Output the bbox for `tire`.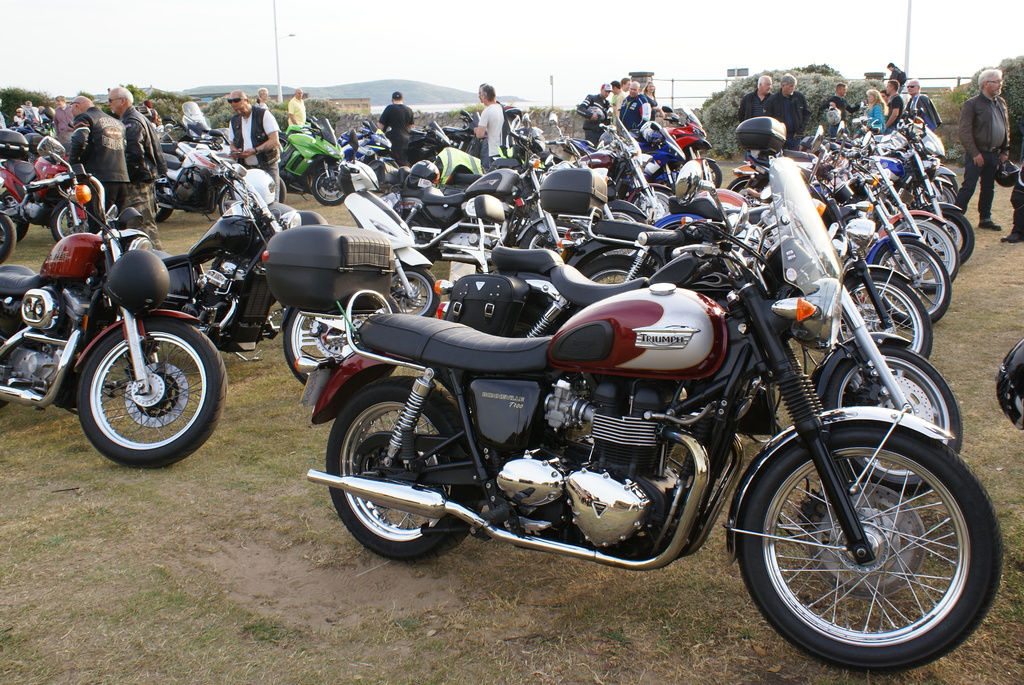
region(12, 217, 32, 230).
